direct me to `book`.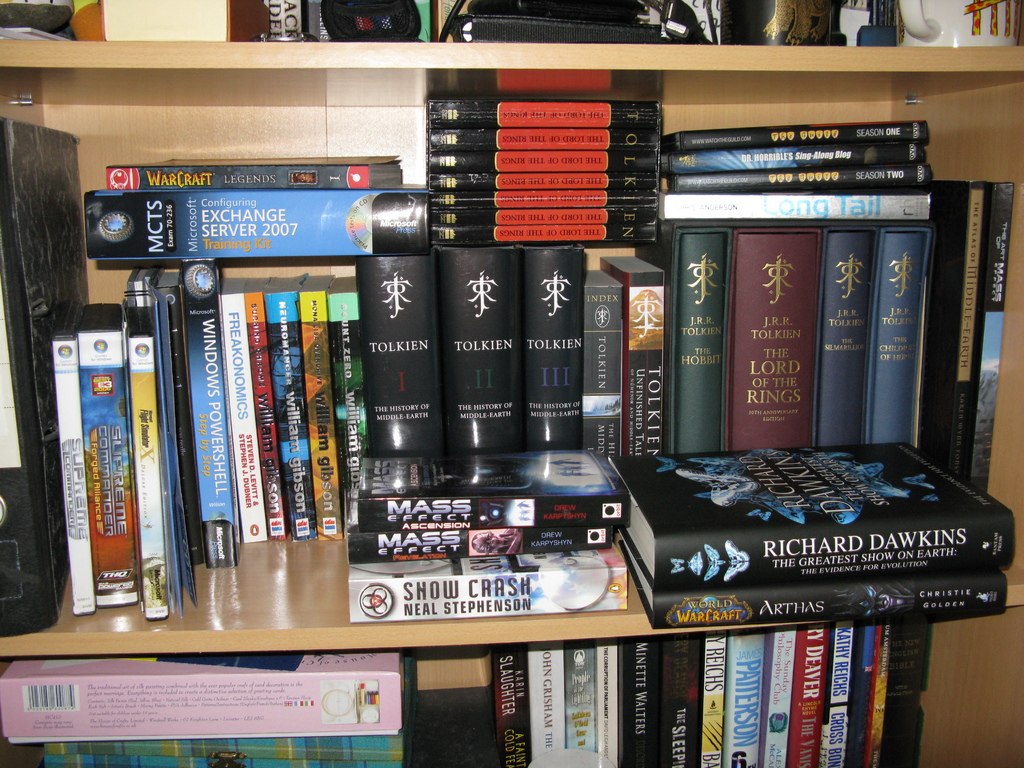
Direction: (659,144,923,173).
